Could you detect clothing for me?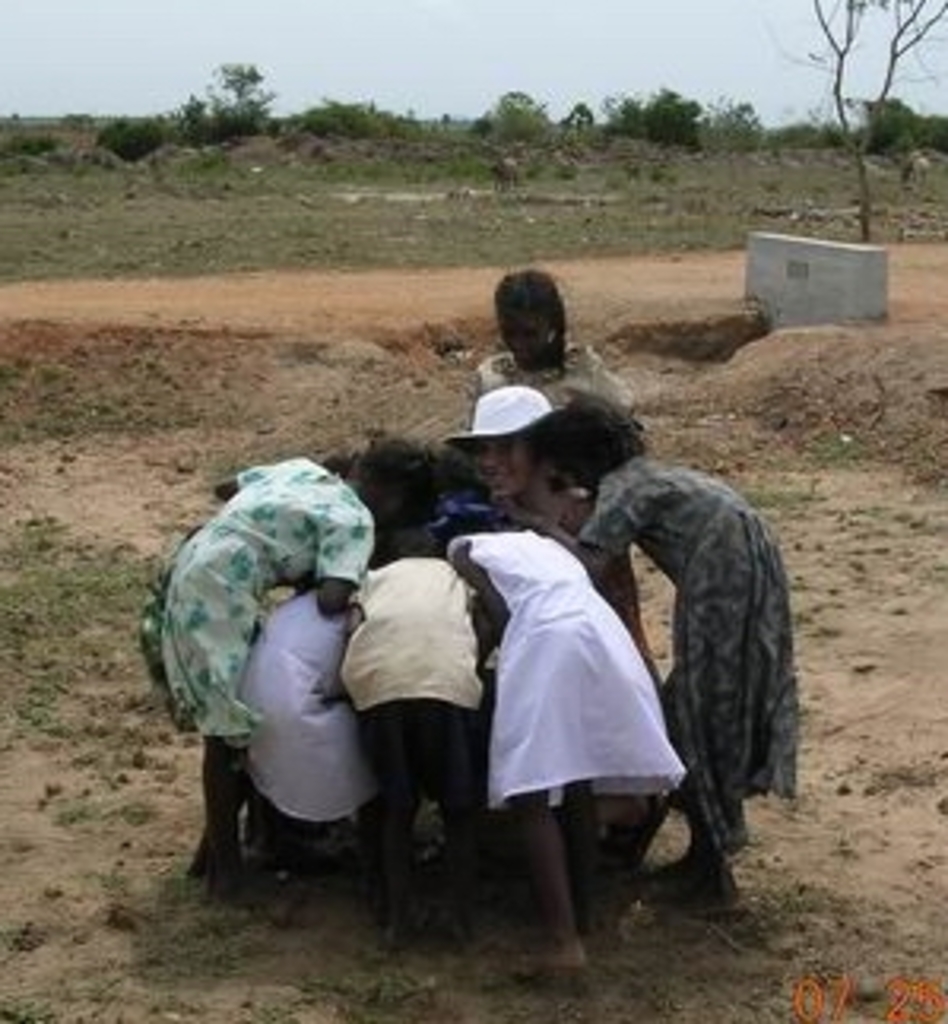
Detection result: x1=228, y1=583, x2=377, y2=812.
